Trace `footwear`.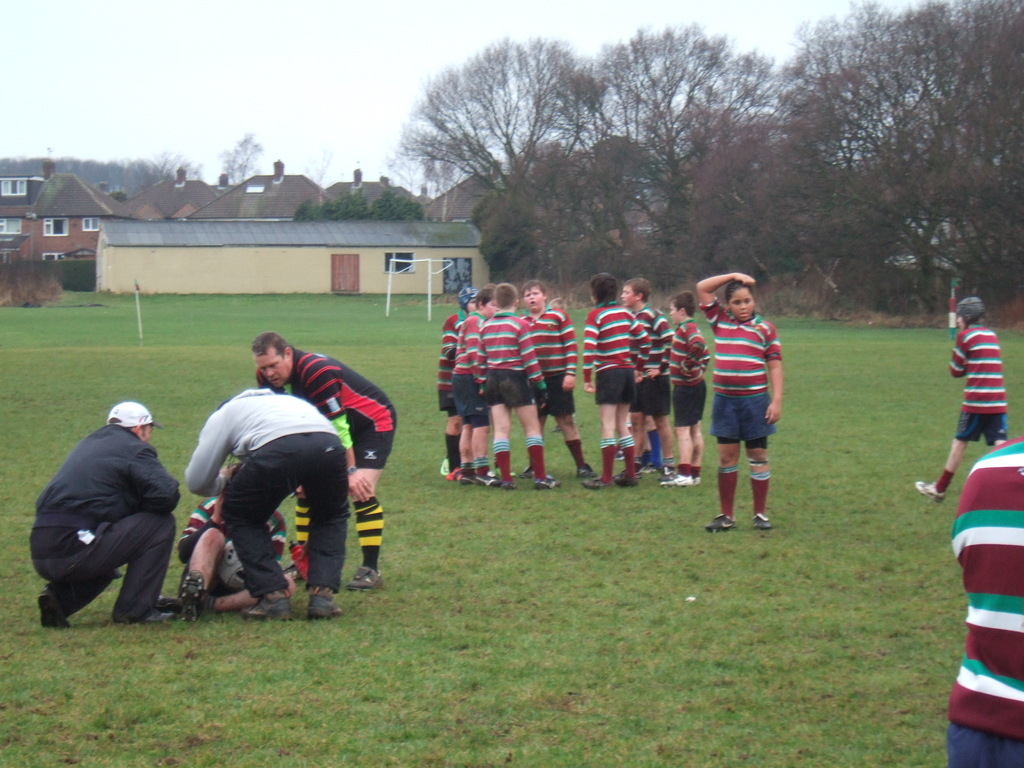
Traced to left=305, top=593, right=342, bottom=618.
